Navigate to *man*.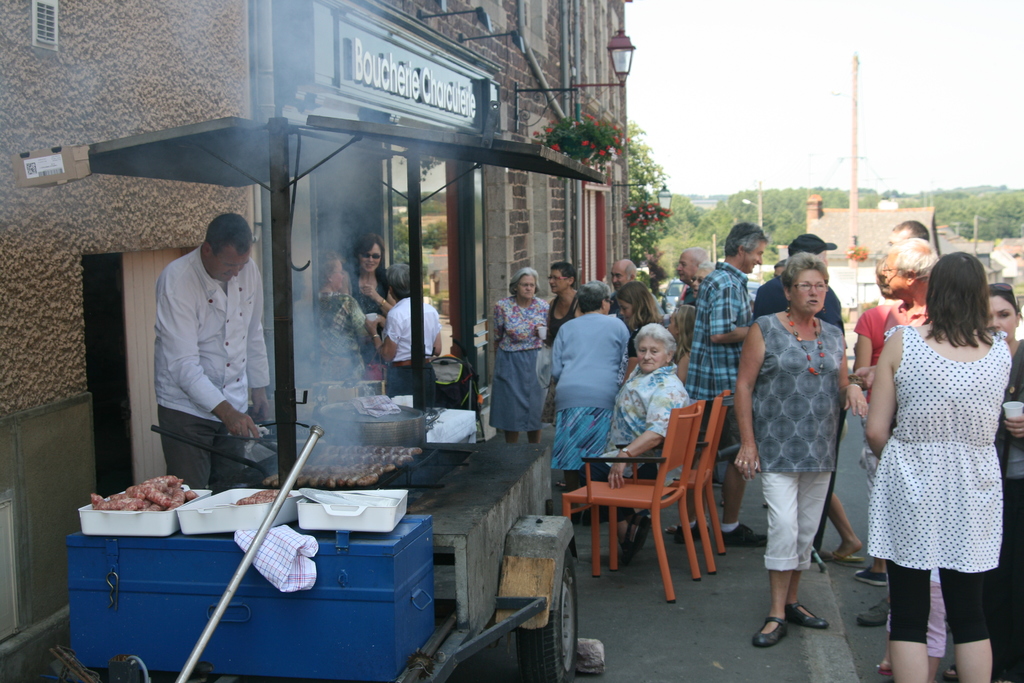
Navigation target: rect(673, 252, 711, 315).
